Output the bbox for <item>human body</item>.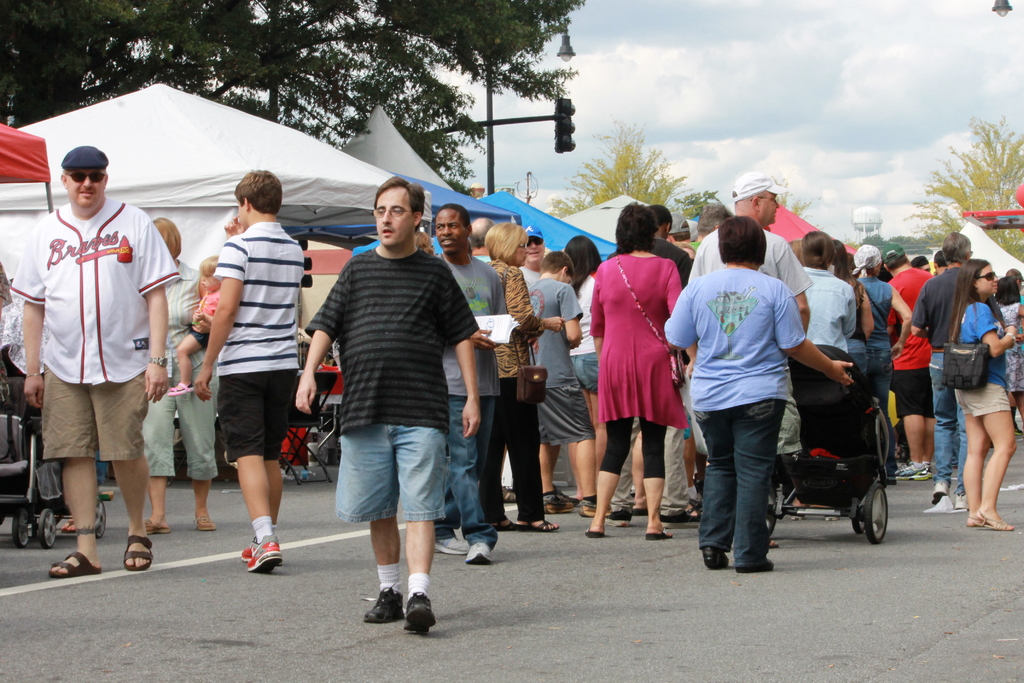
(x1=670, y1=224, x2=861, y2=566).
